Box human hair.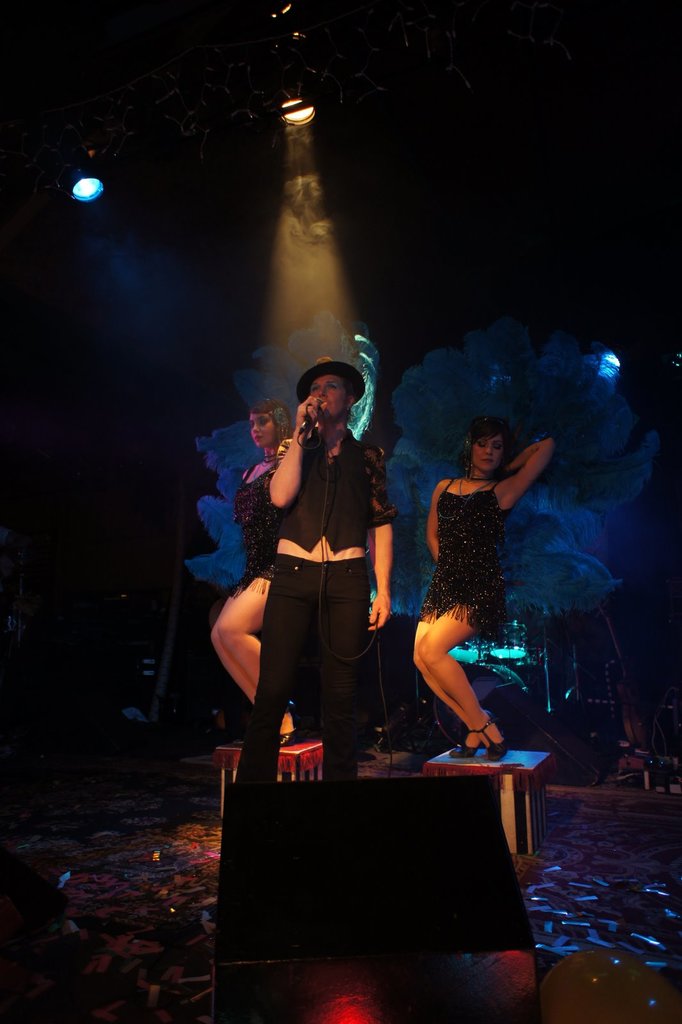
(459,413,521,476).
